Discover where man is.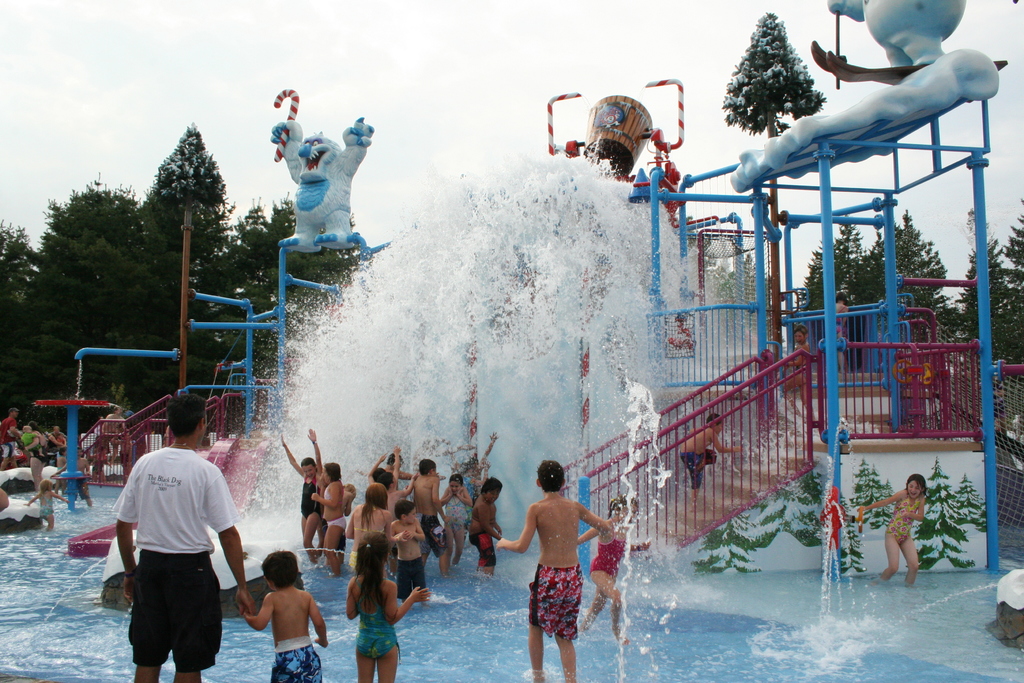
Discovered at x1=114, y1=427, x2=237, y2=678.
